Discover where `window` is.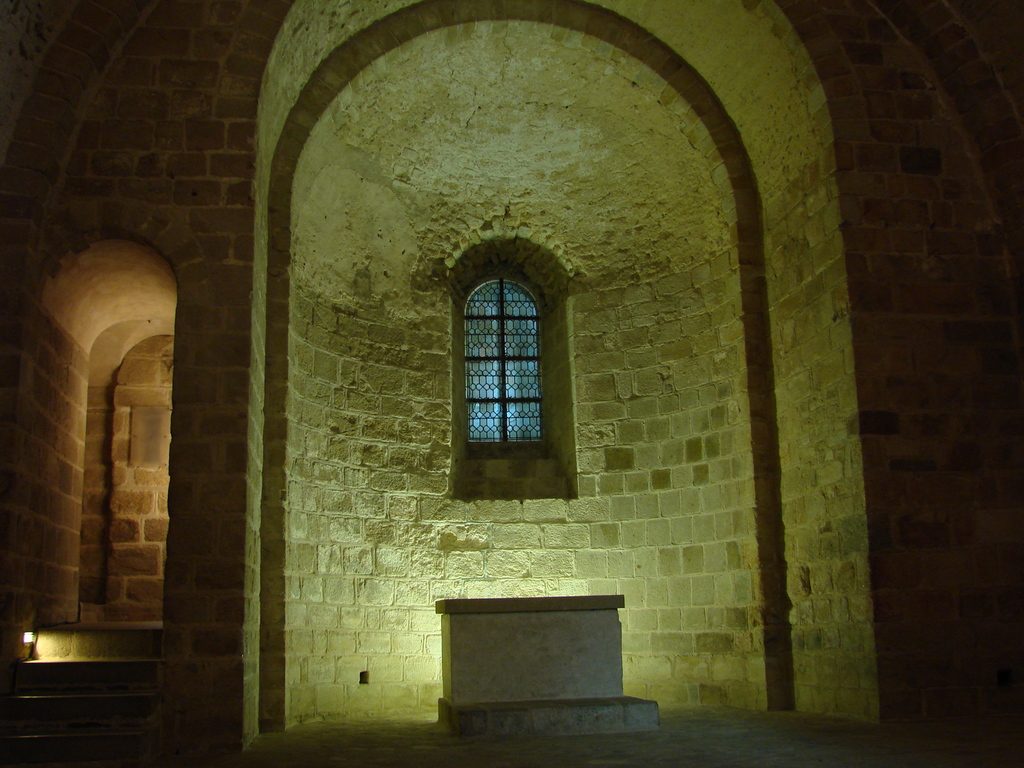
Discovered at x1=454 y1=247 x2=564 y2=478.
